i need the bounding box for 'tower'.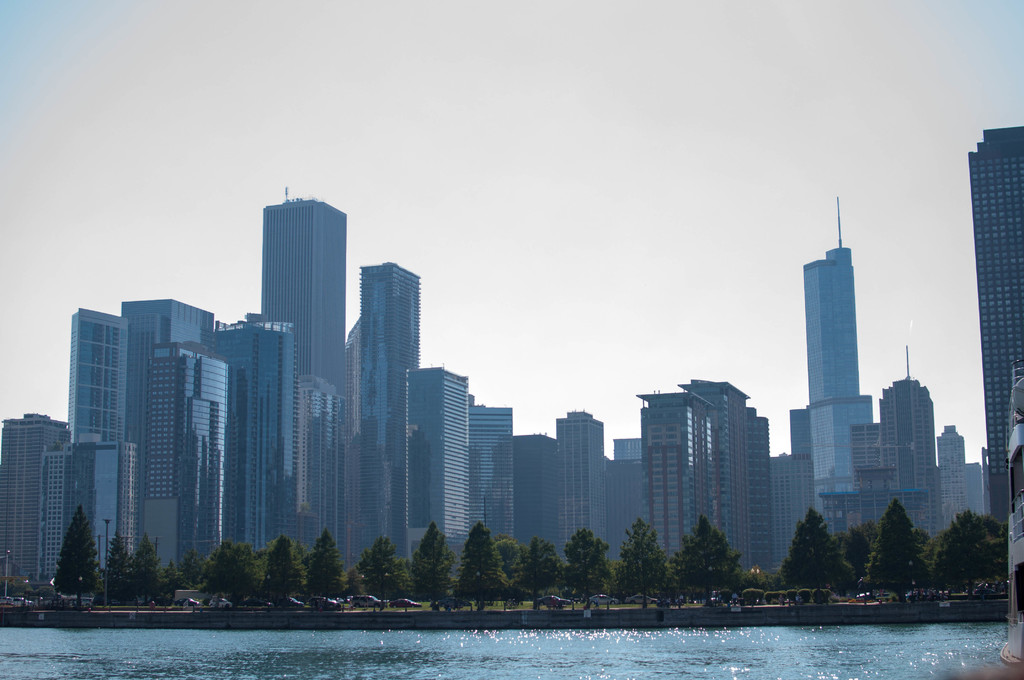
Here it is: l=607, t=453, r=648, b=581.
